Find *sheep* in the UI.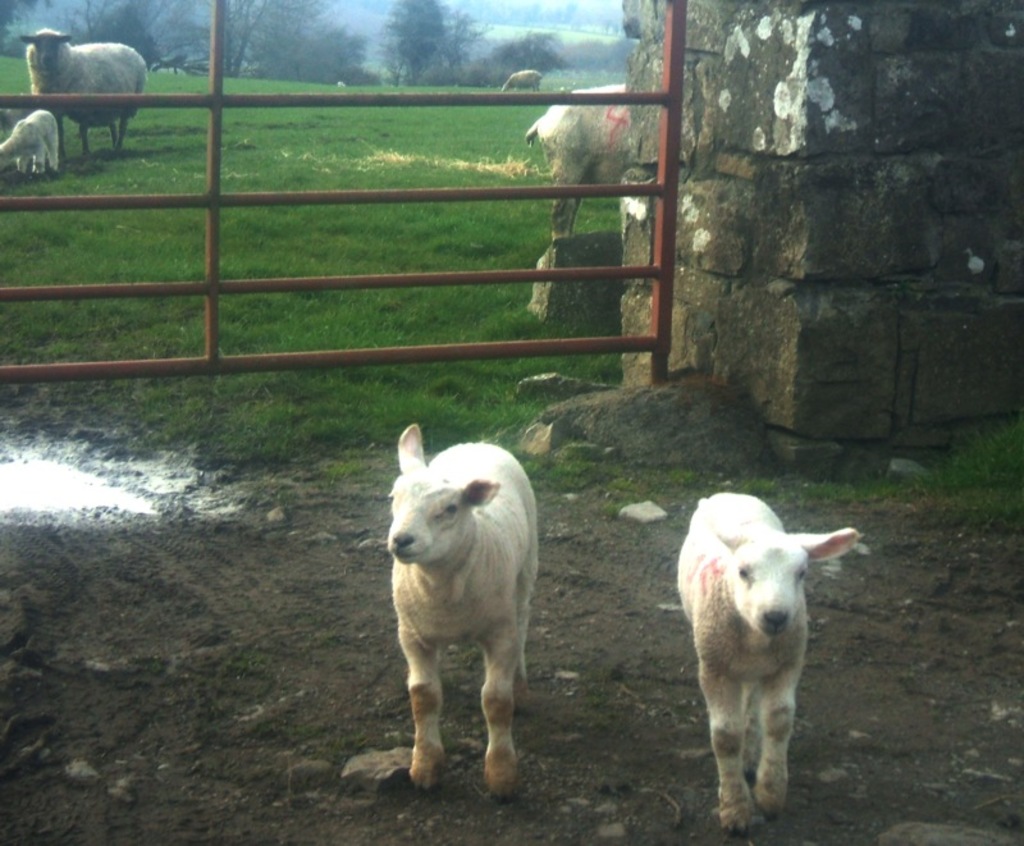
UI element at 0,108,61,174.
